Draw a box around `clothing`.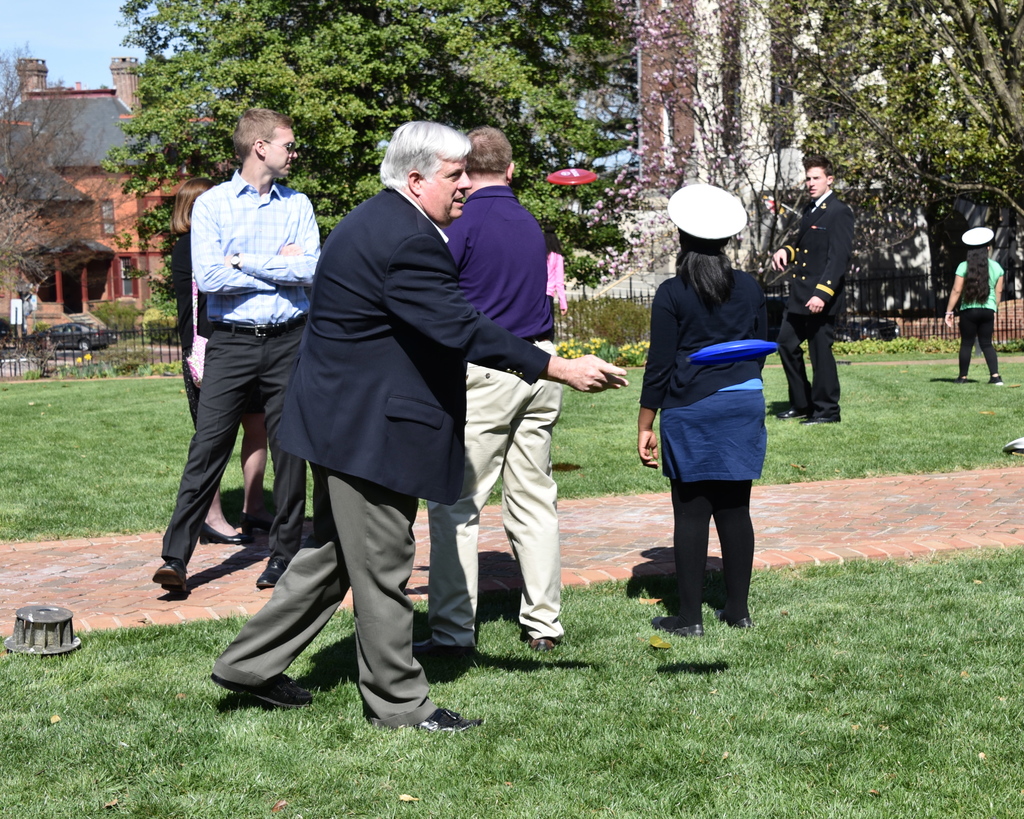
l=548, t=253, r=563, b=304.
